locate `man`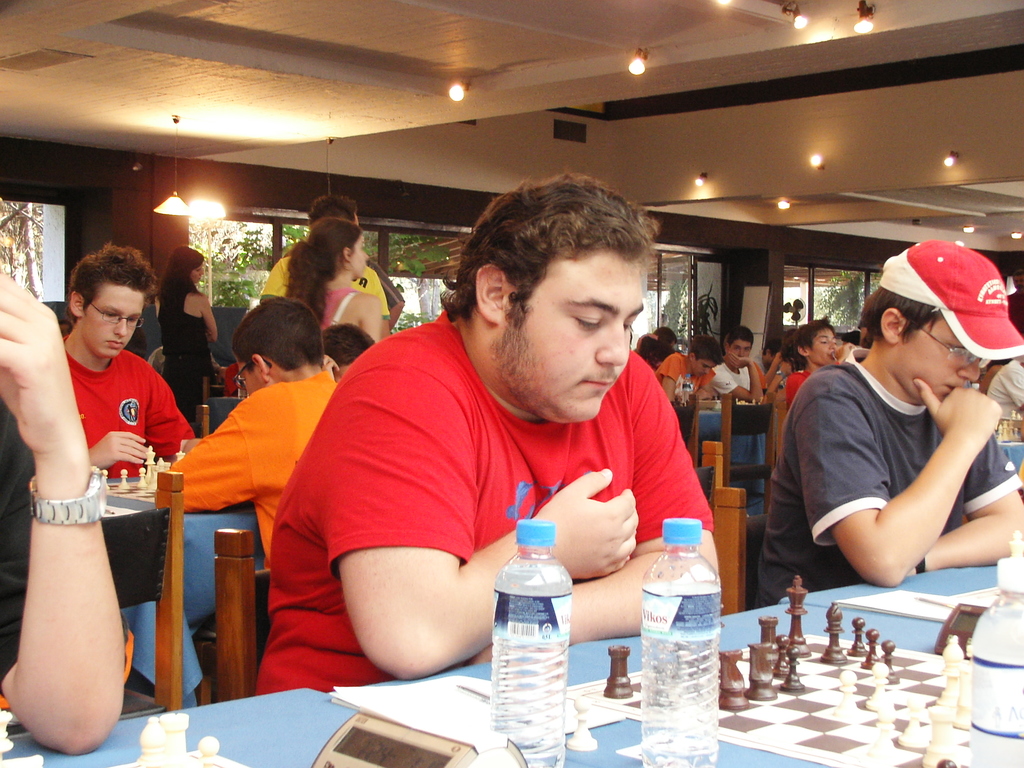
detection(758, 240, 1023, 606)
